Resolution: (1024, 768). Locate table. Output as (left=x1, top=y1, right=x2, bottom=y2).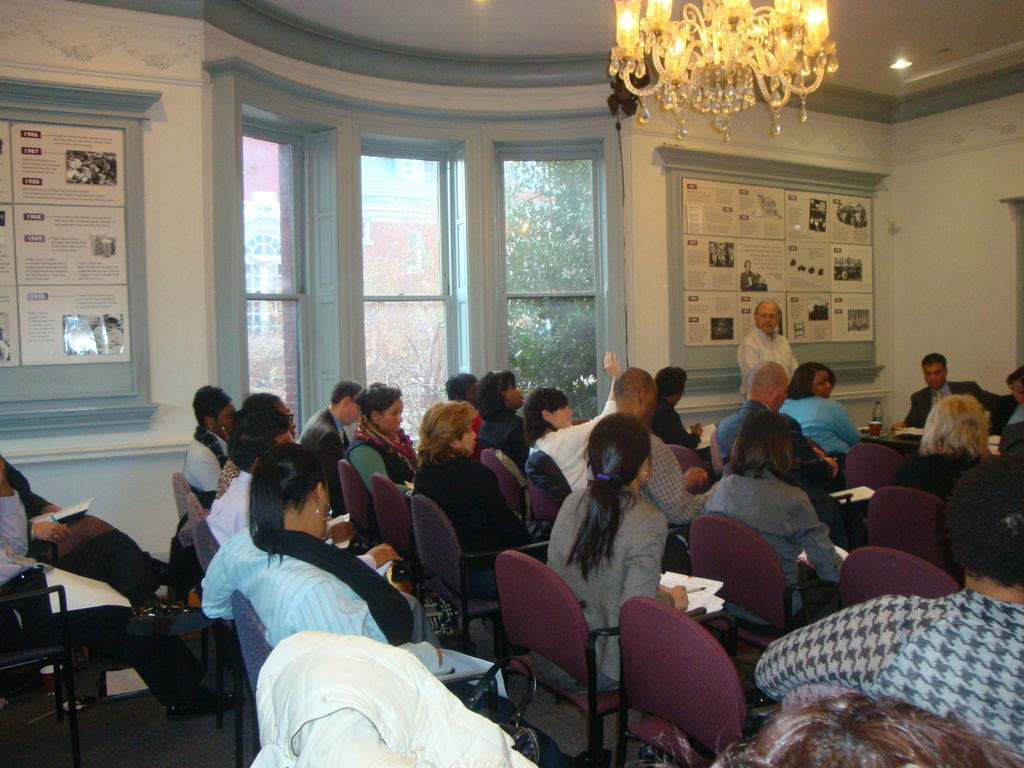
(left=870, top=426, right=924, bottom=445).
